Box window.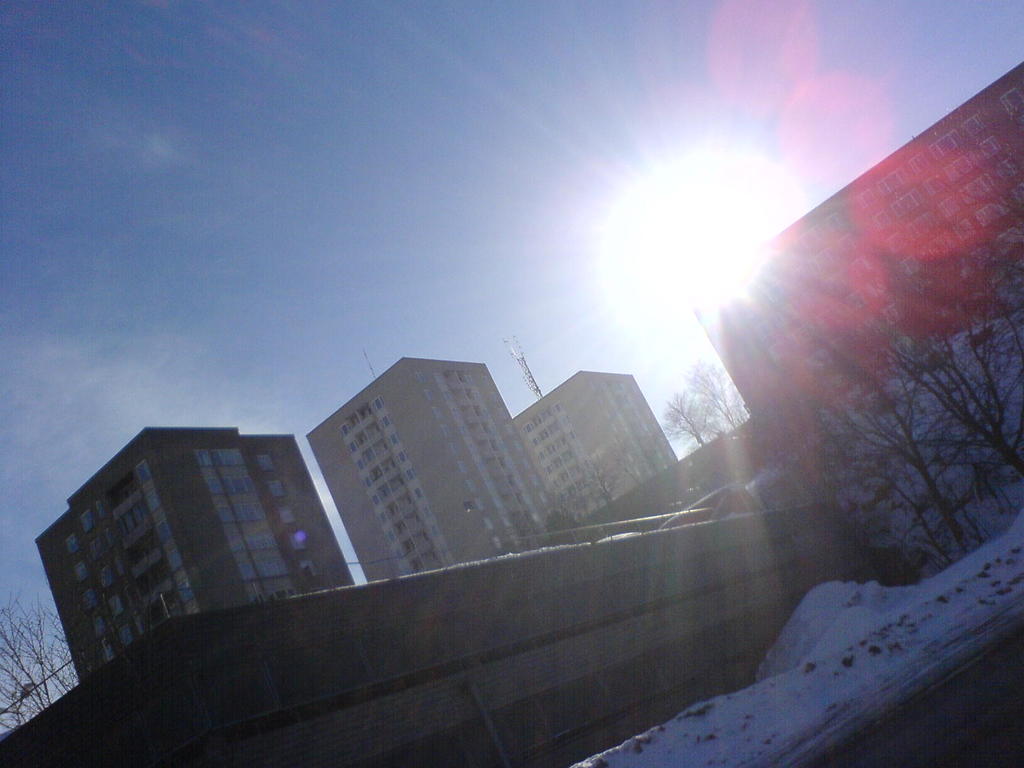
x1=358 y1=460 x2=365 y2=472.
